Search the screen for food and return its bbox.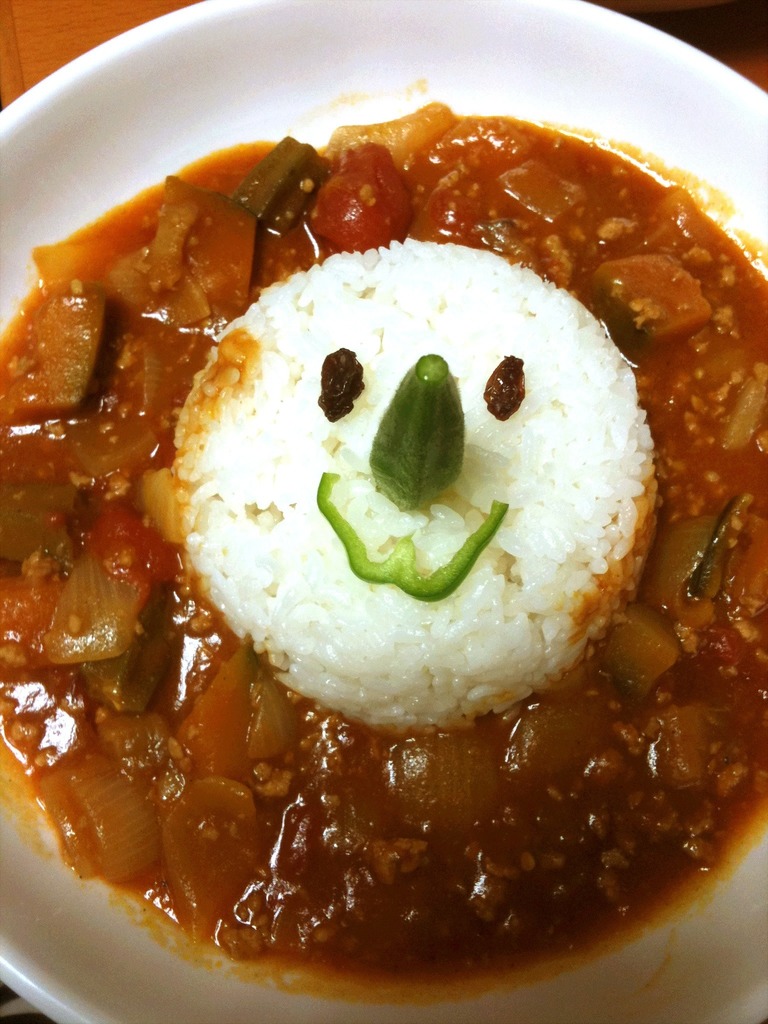
Found: bbox=(101, 45, 765, 993).
